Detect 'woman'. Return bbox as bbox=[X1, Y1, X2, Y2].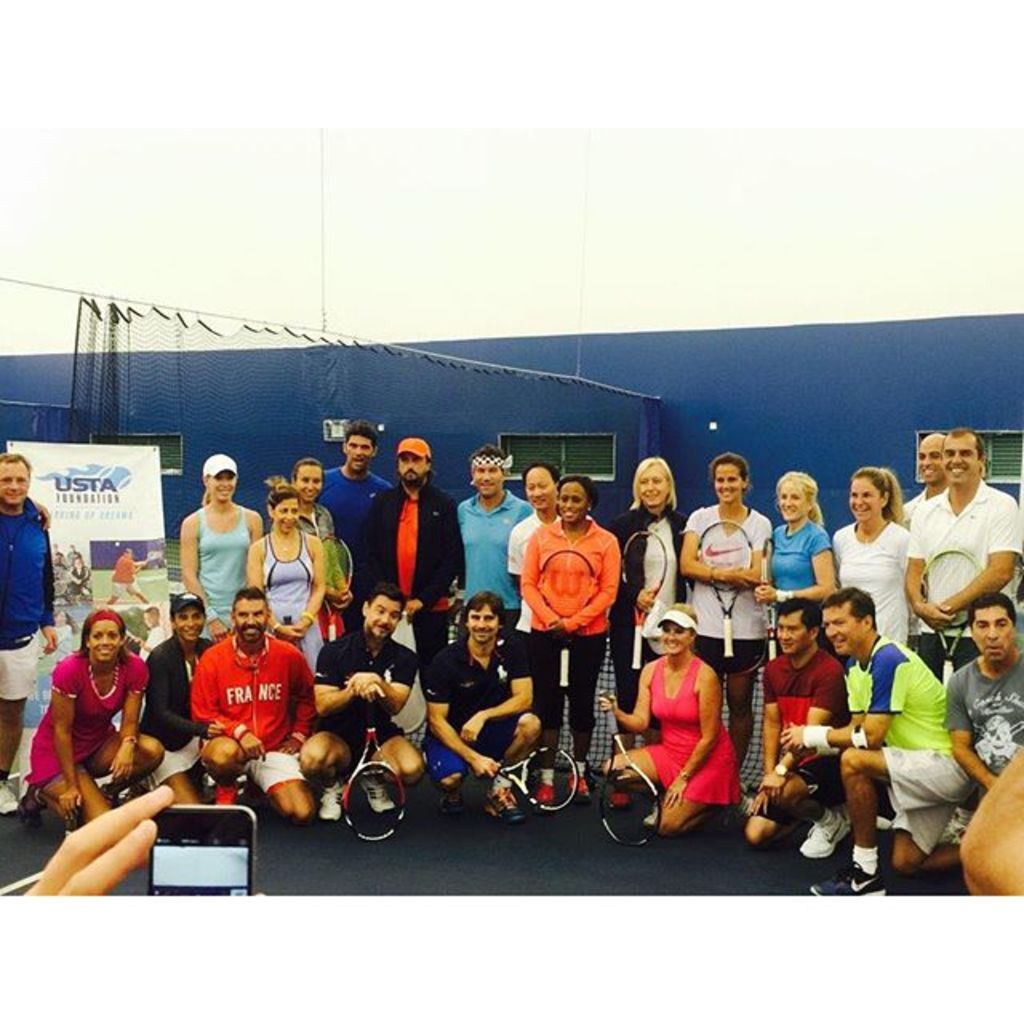
bbox=[520, 480, 619, 763].
